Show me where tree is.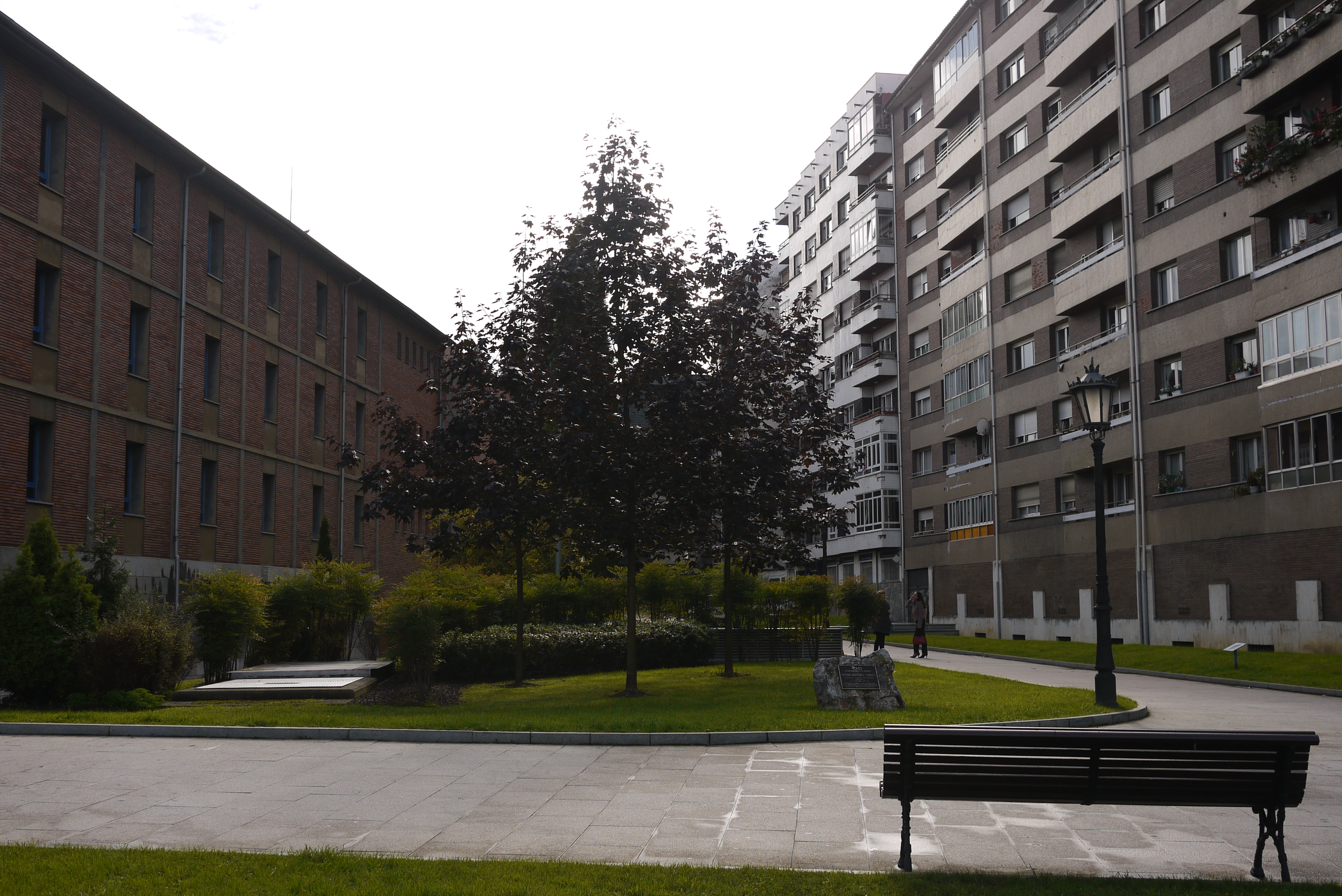
tree is at <bbox>55, 187, 67, 212</bbox>.
